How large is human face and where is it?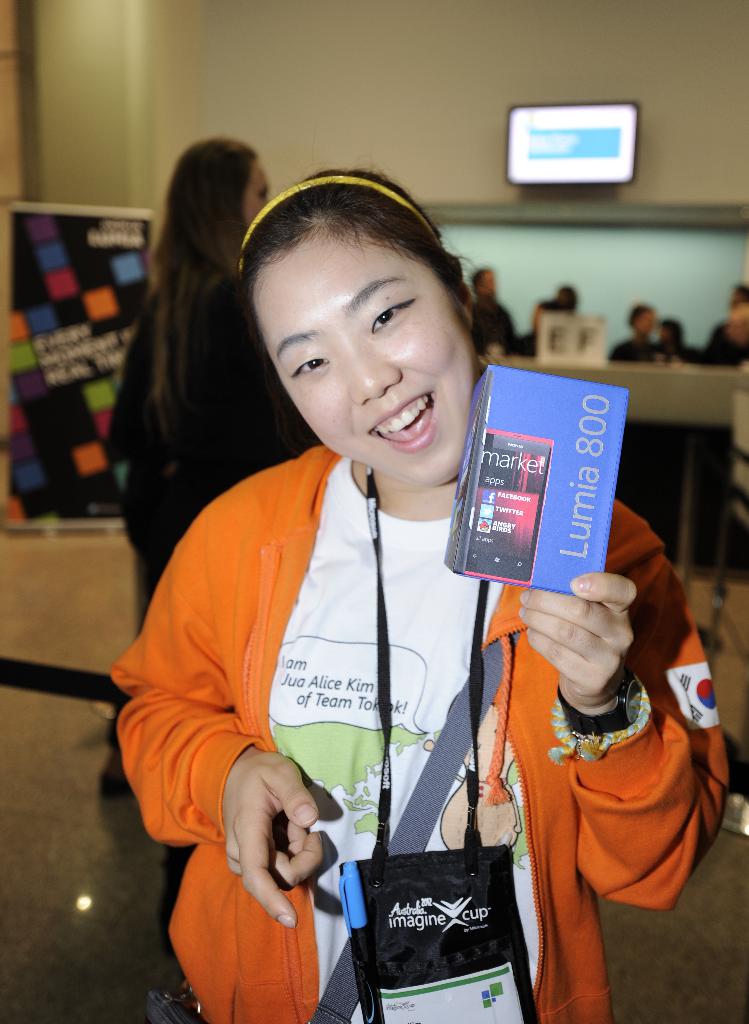
Bounding box: <region>252, 232, 475, 487</region>.
